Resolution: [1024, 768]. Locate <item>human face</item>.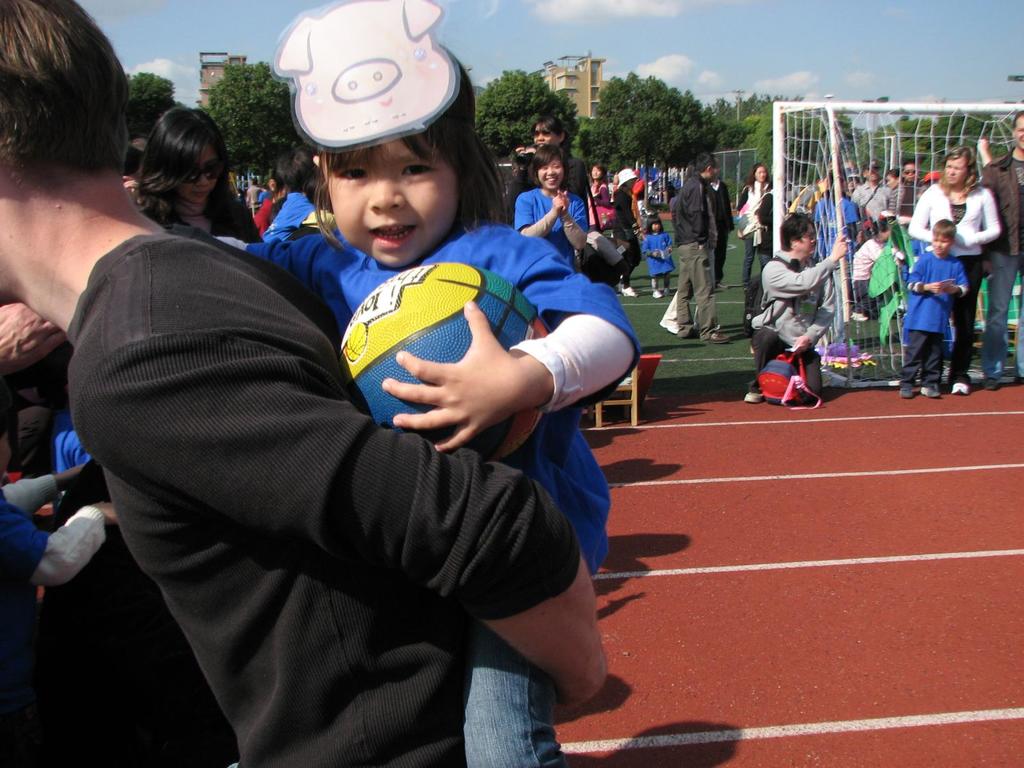
Rect(185, 155, 222, 198).
